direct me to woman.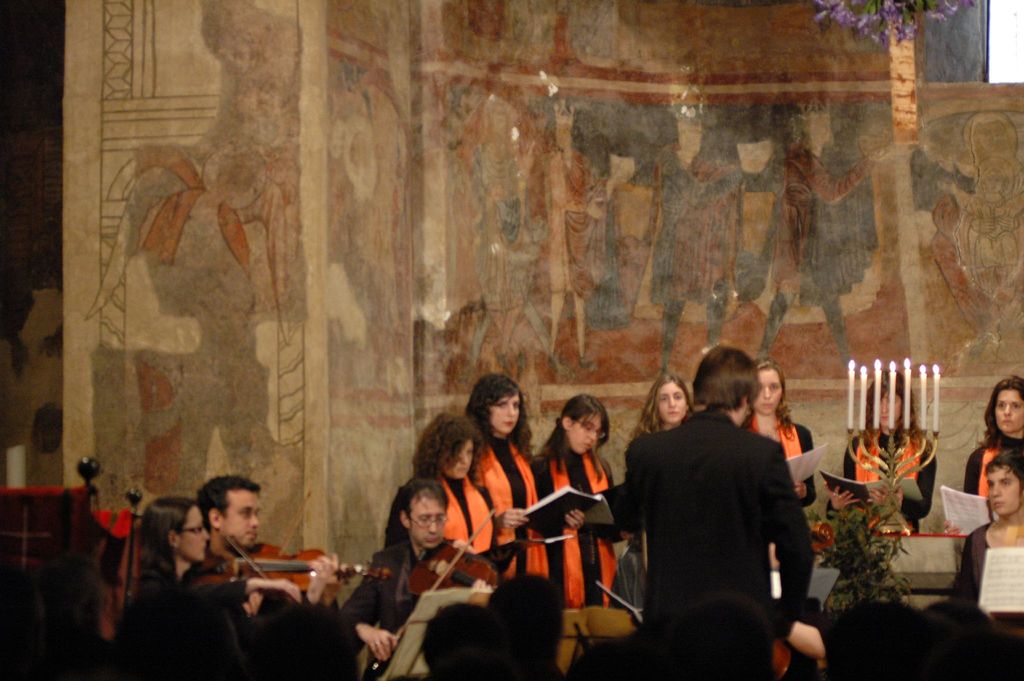
Direction: {"x1": 129, "y1": 493, "x2": 305, "y2": 621}.
